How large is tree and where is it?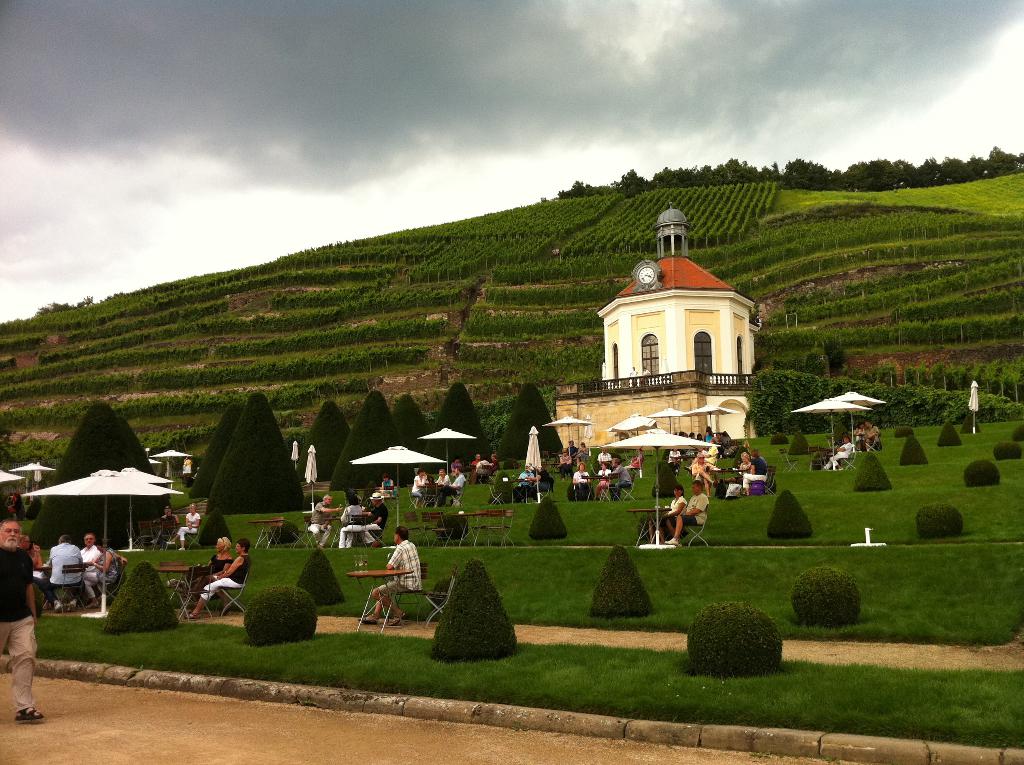
Bounding box: (529, 497, 569, 545).
